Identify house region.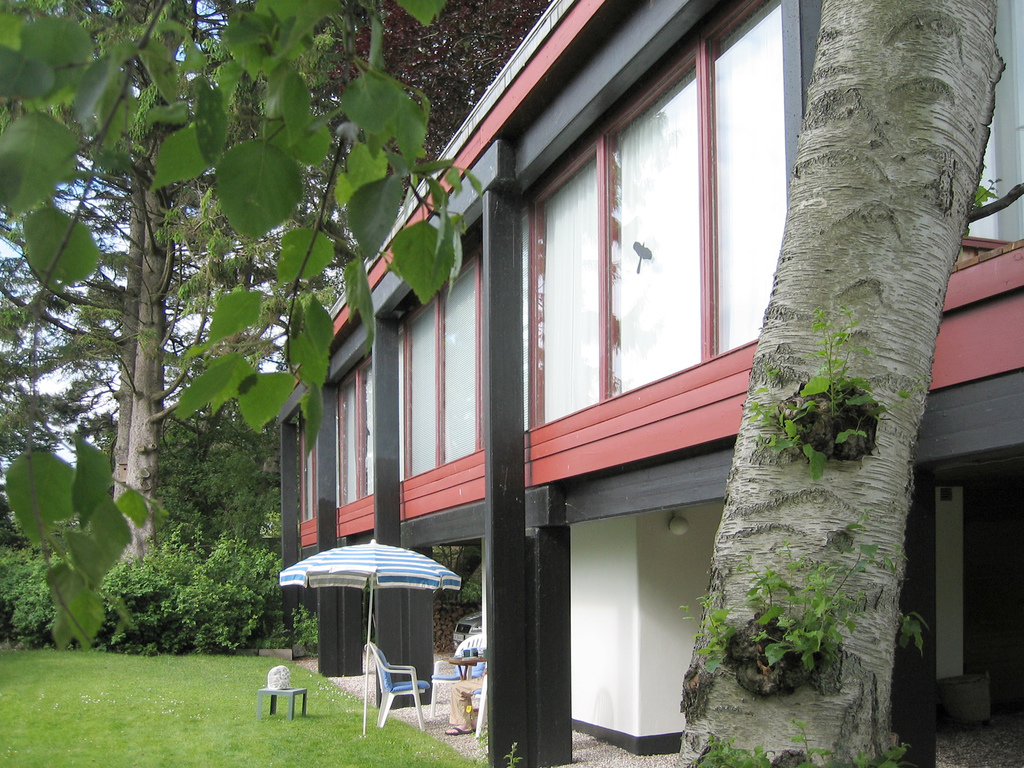
Region: bbox=(285, 0, 1023, 756).
